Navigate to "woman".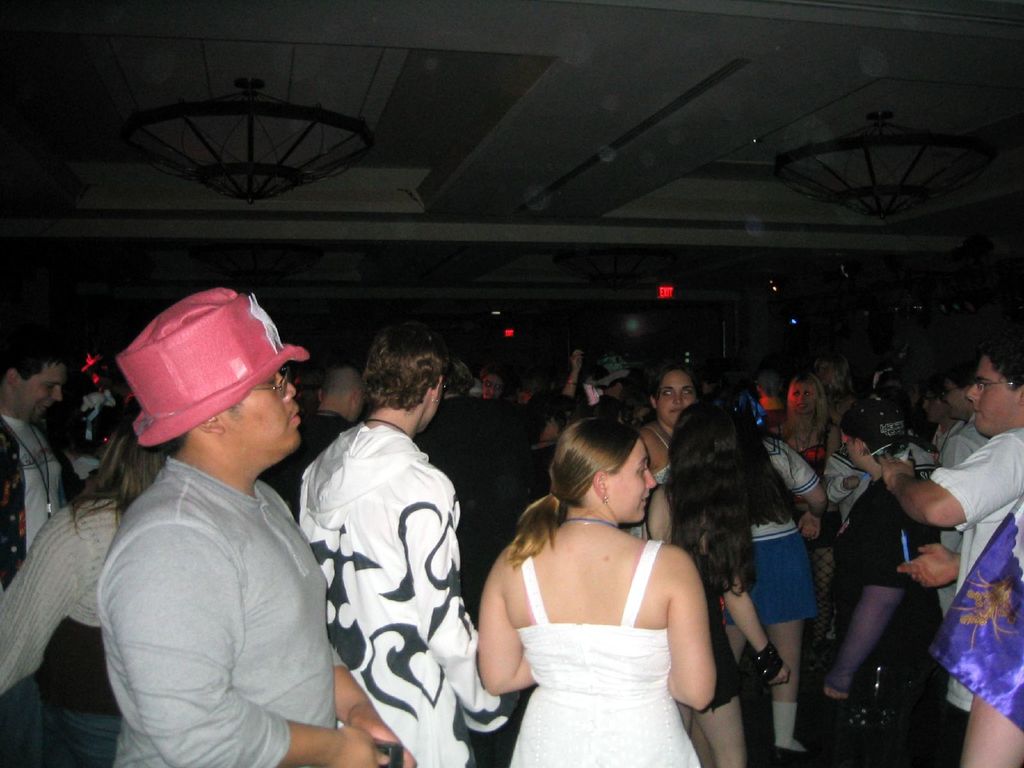
Navigation target: pyautogui.locateOnScreen(0, 414, 174, 767).
